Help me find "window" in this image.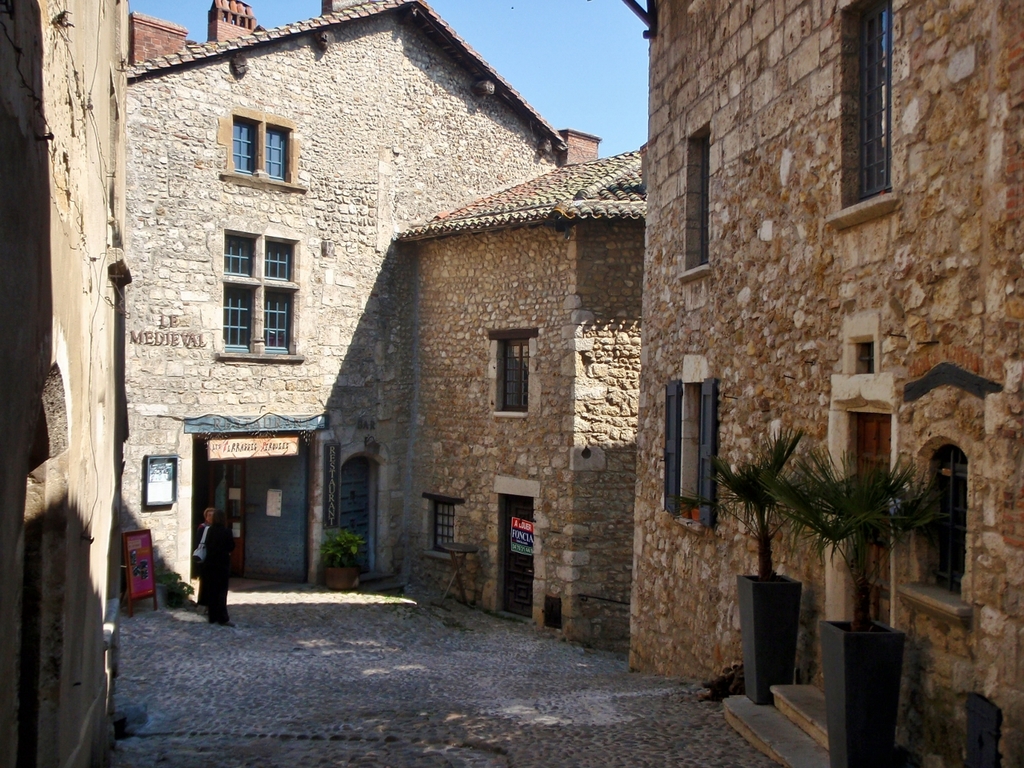
Found it: [235,117,290,183].
